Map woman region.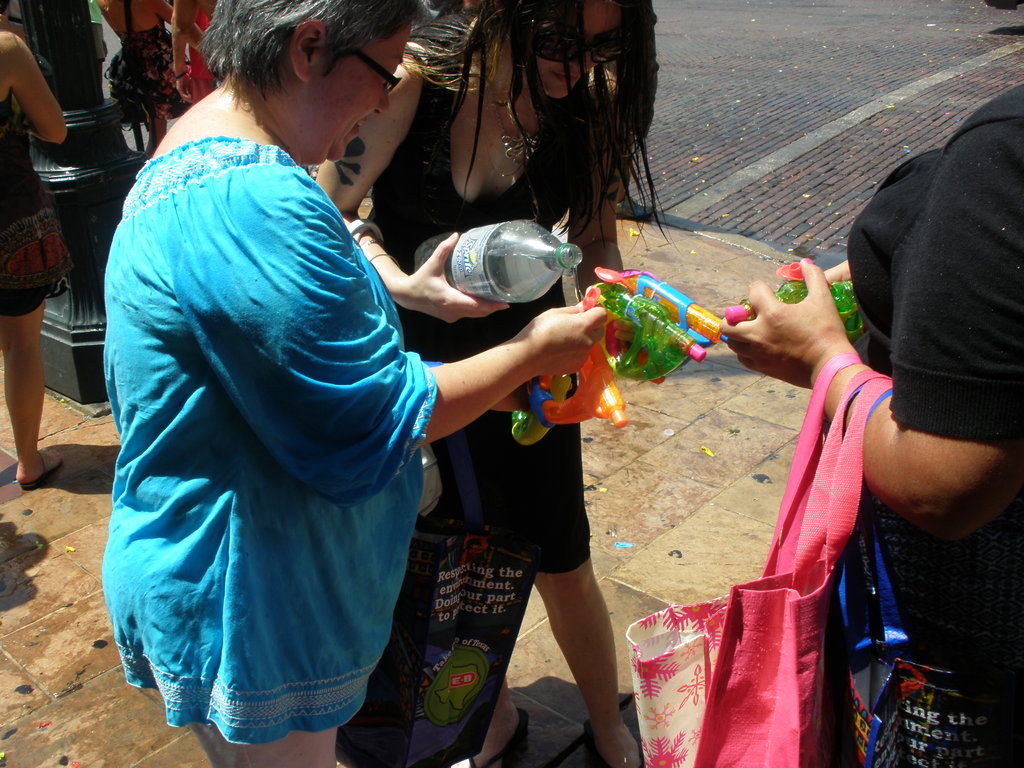
Mapped to <box>0,26,75,492</box>.
